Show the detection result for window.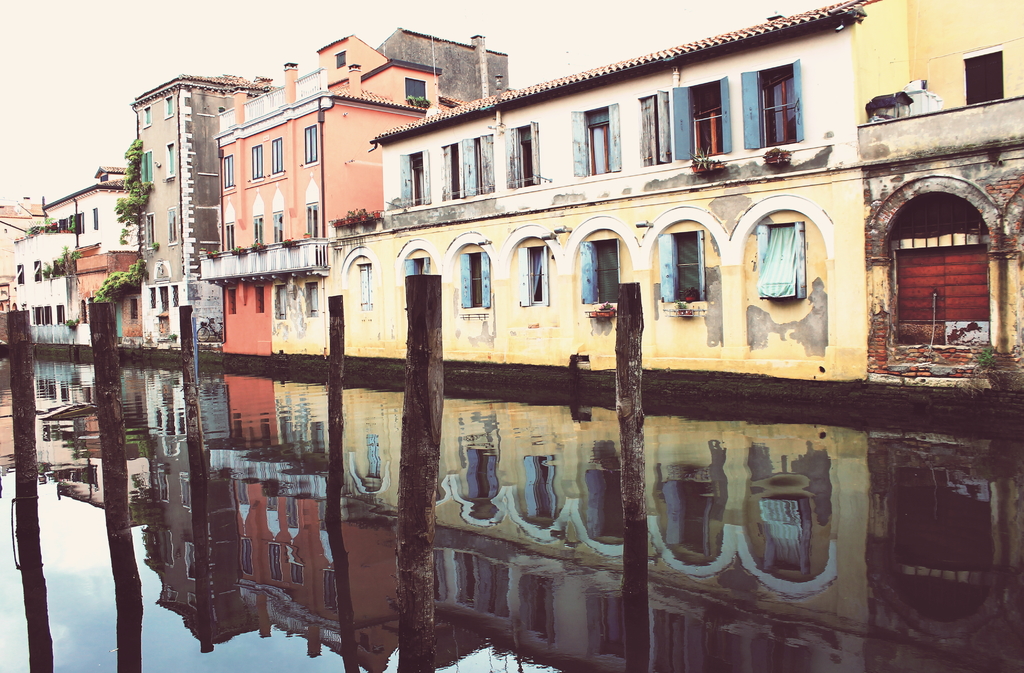
bbox(33, 305, 42, 323).
